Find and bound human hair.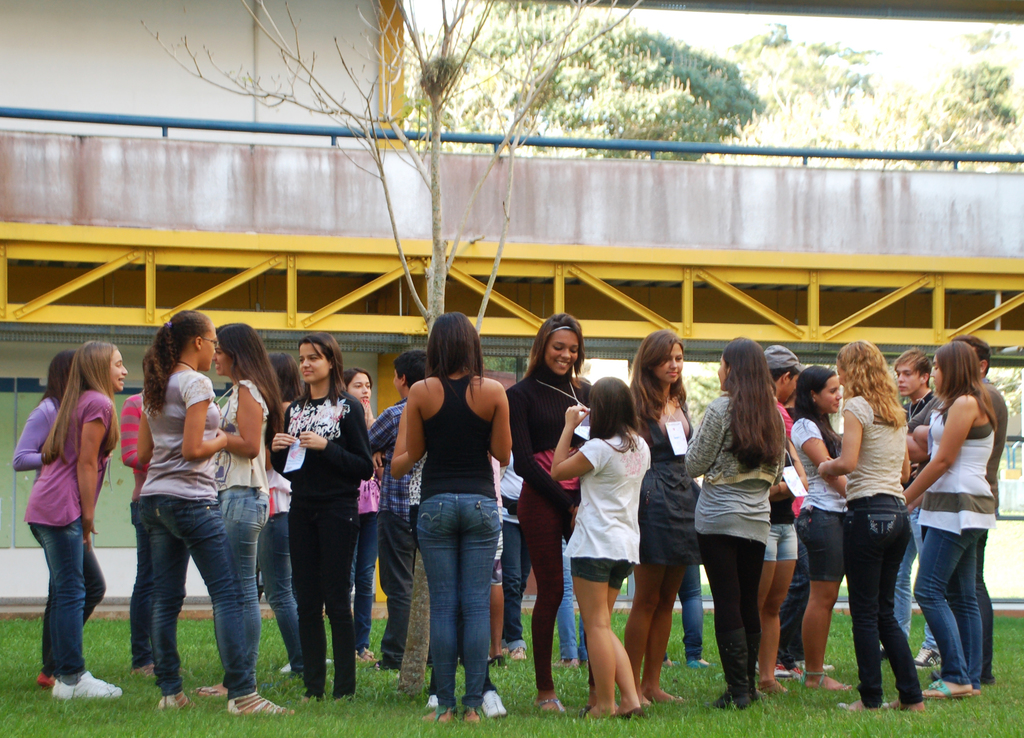
Bound: 956, 336, 995, 369.
